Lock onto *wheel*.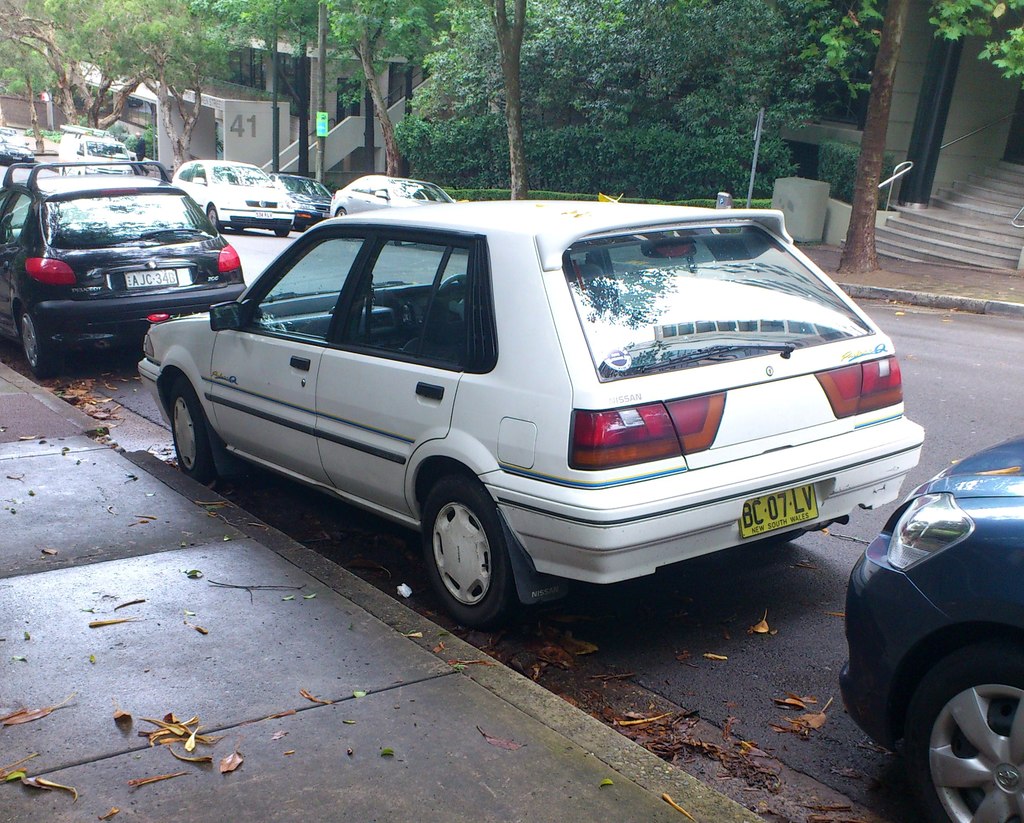
Locked: [206, 202, 220, 231].
